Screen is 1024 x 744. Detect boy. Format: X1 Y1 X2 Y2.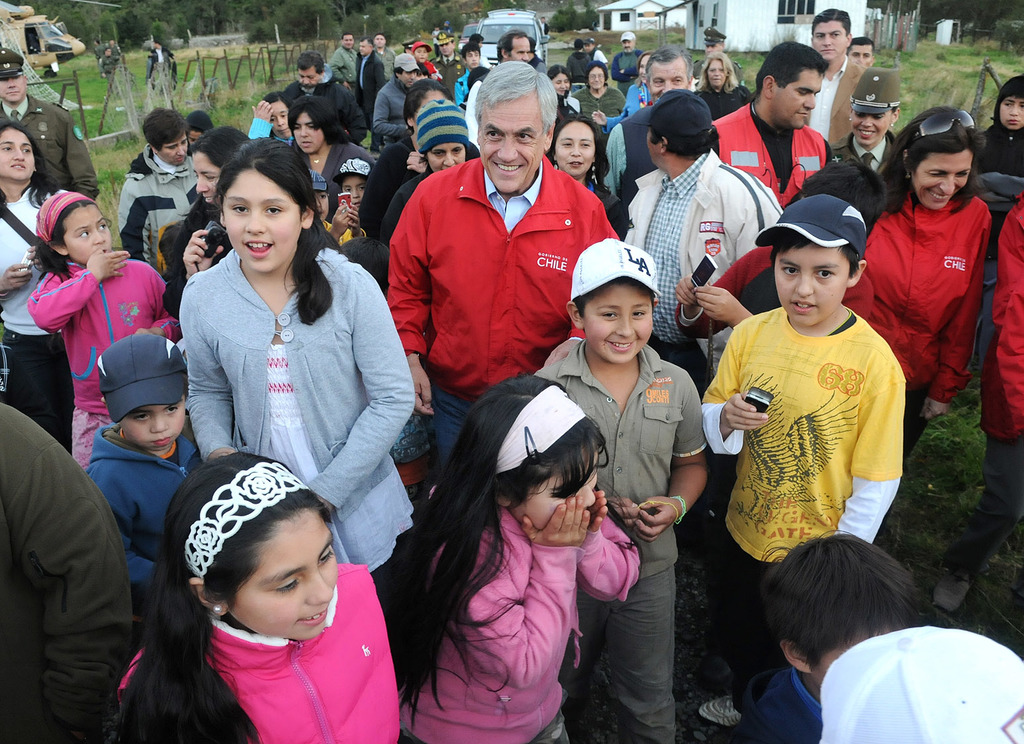
533 234 706 743.
